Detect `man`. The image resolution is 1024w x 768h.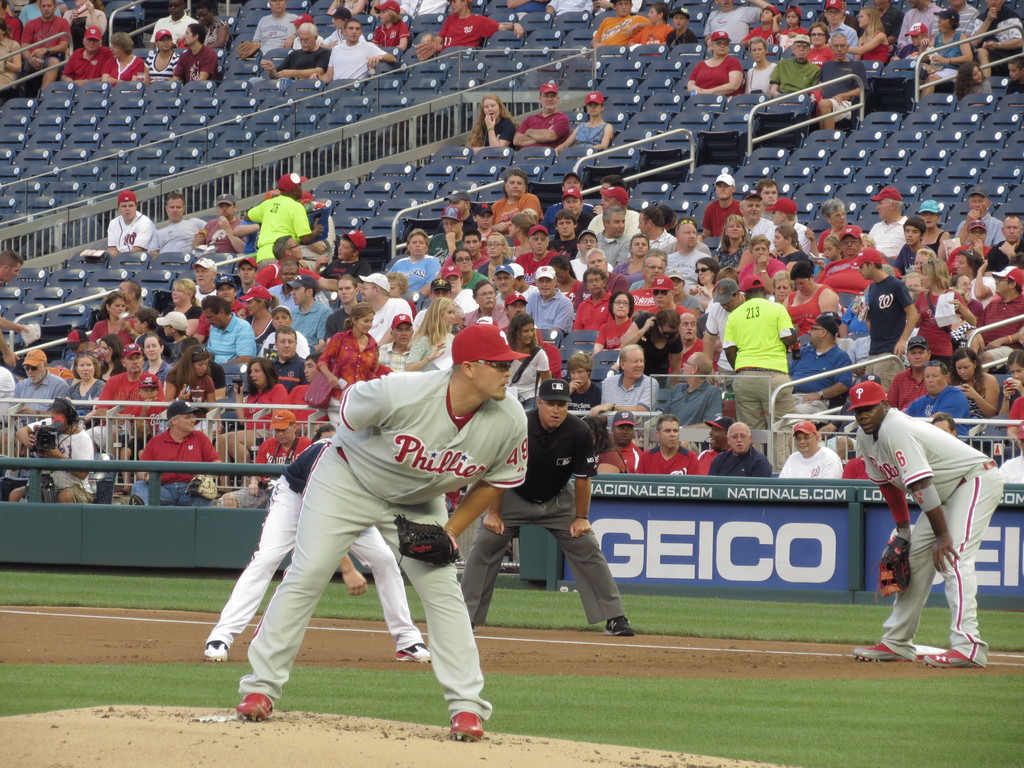
bbox=[593, 340, 664, 420].
